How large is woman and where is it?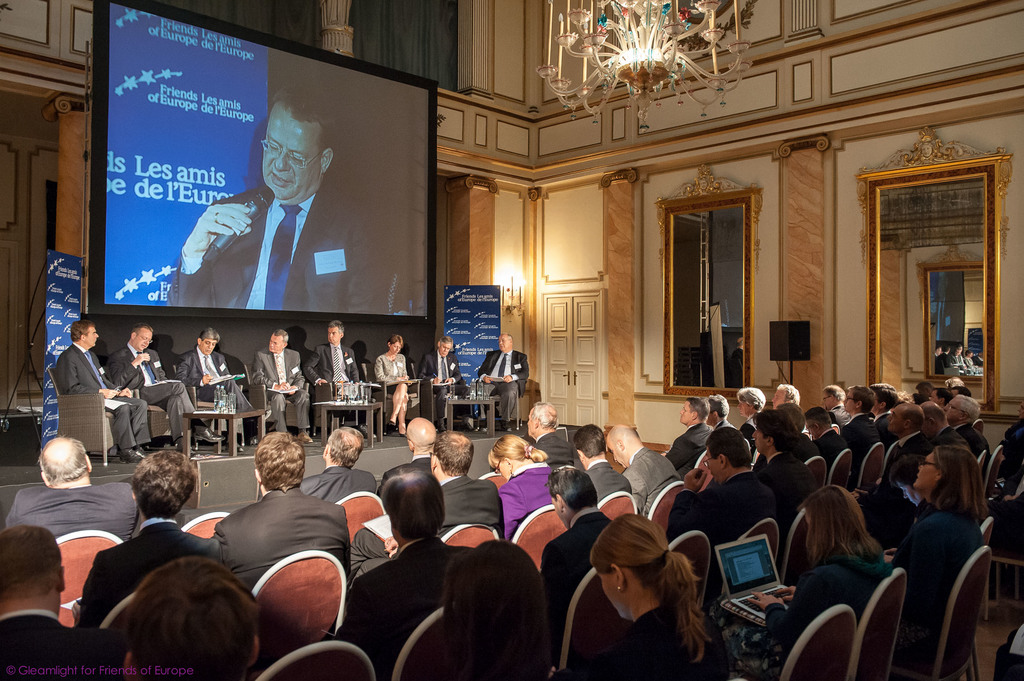
Bounding box: x1=895 y1=444 x2=1005 y2=680.
